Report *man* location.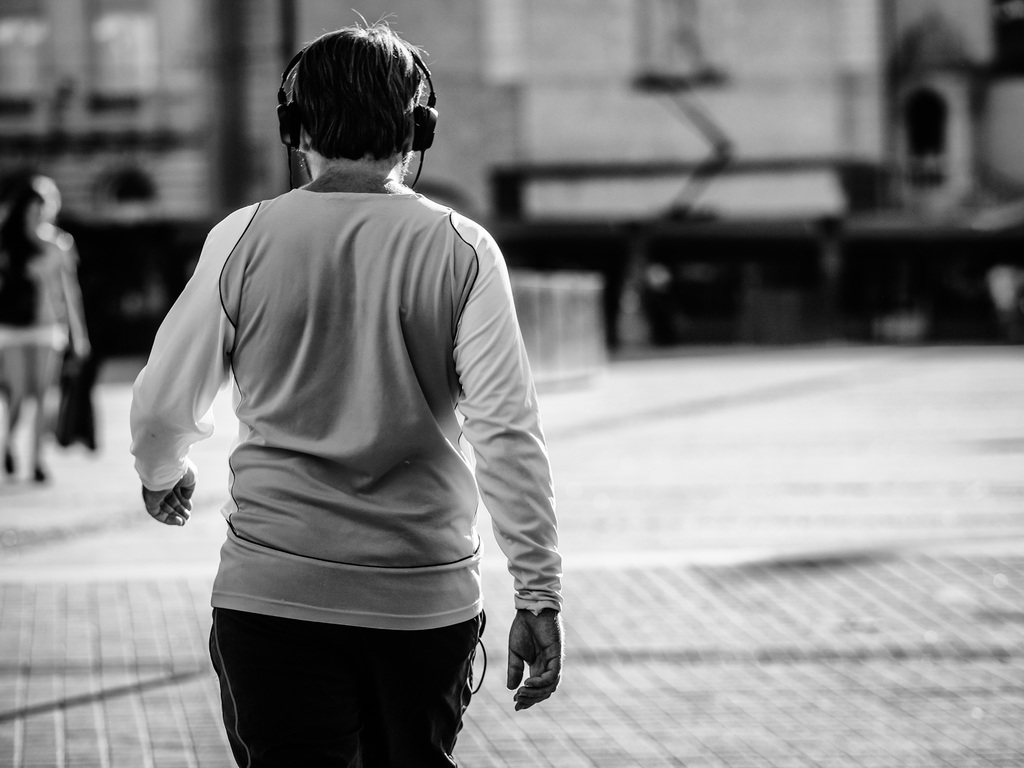
Report: (136, 14, 587, 760).
